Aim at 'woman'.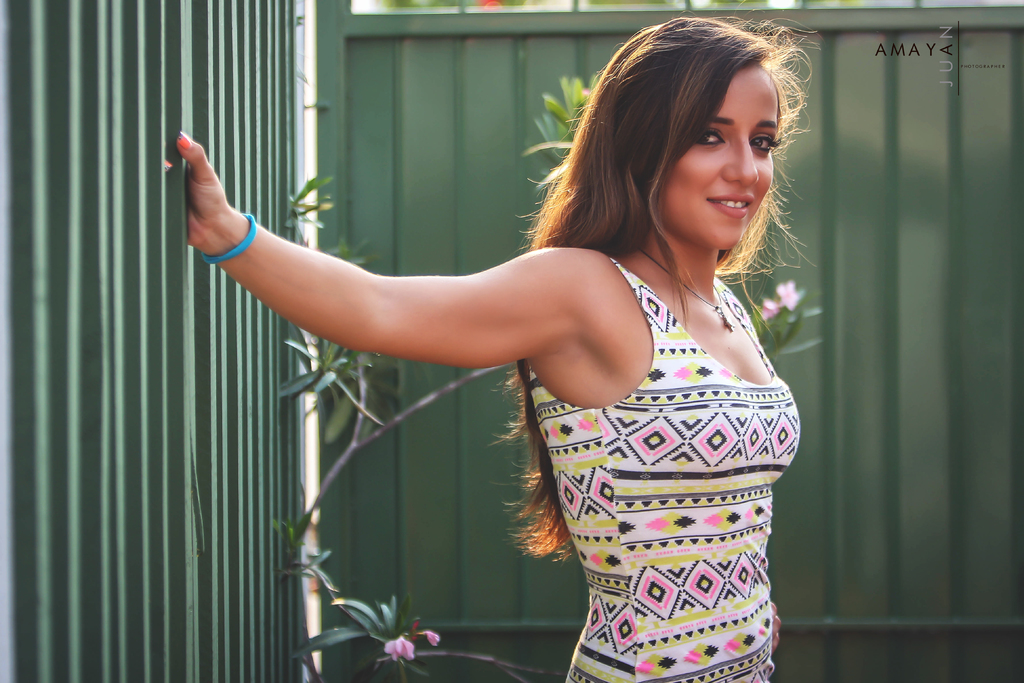
Aimed at pyautogui.locateOnScreen(160, 0, 819, 682).
